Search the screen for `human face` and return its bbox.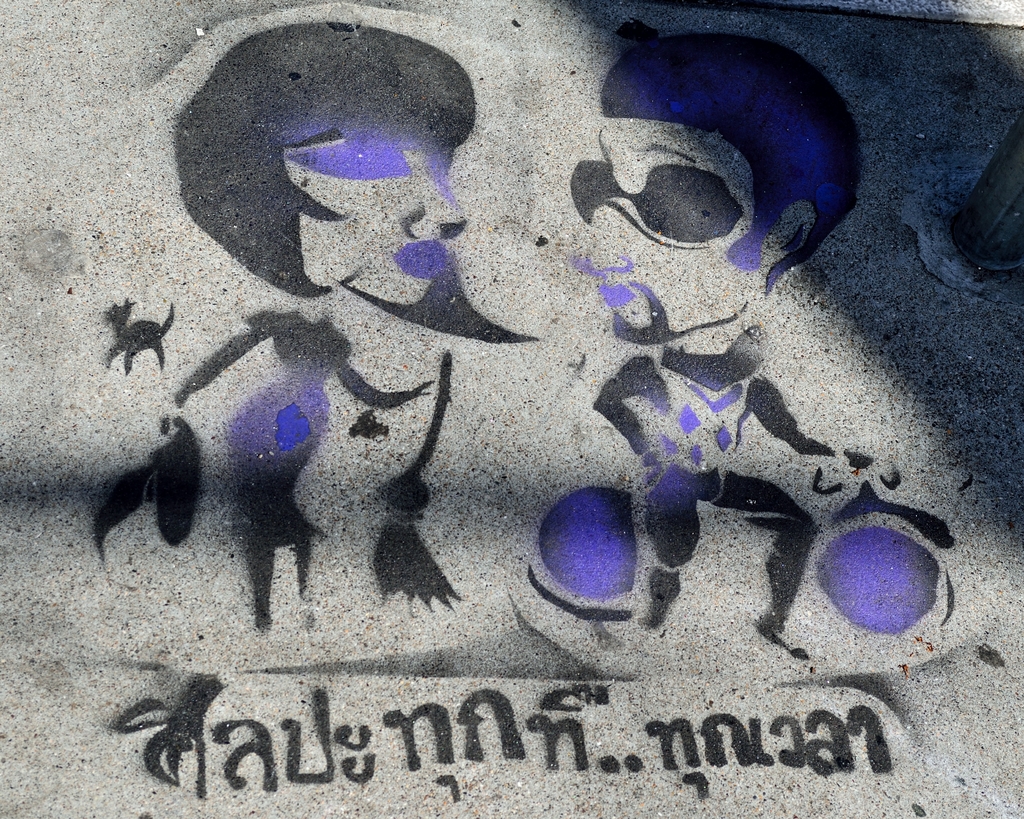
Found: <box>588,116,758,330</box>.
